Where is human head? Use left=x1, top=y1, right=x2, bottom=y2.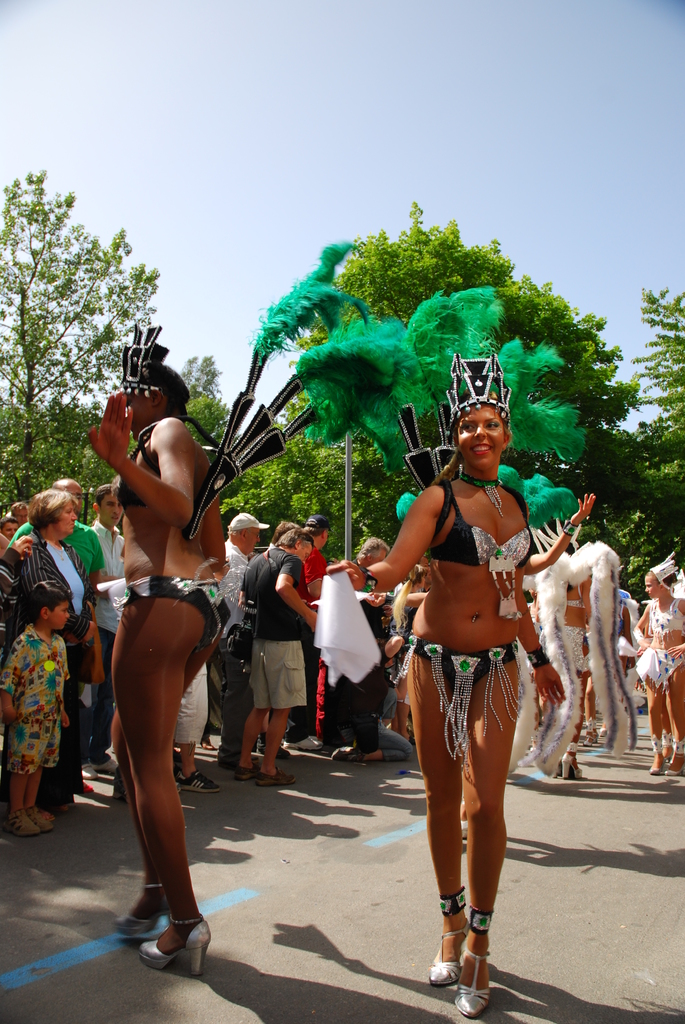
left=456, top=365, right=522, bottom=477.
